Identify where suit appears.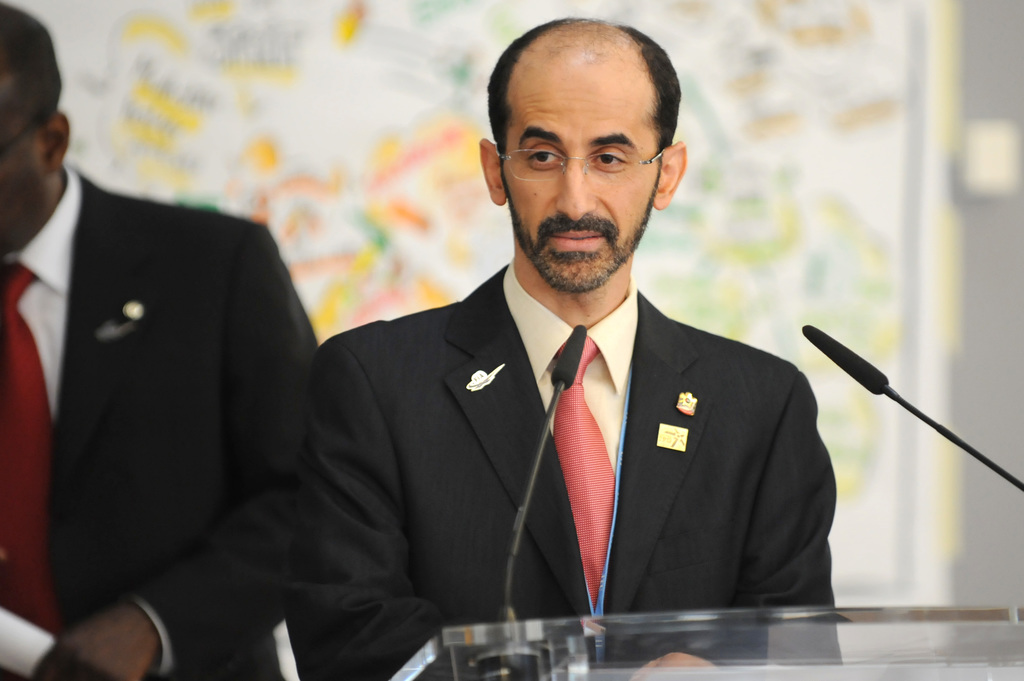
Appears at 324 214 853 636.
